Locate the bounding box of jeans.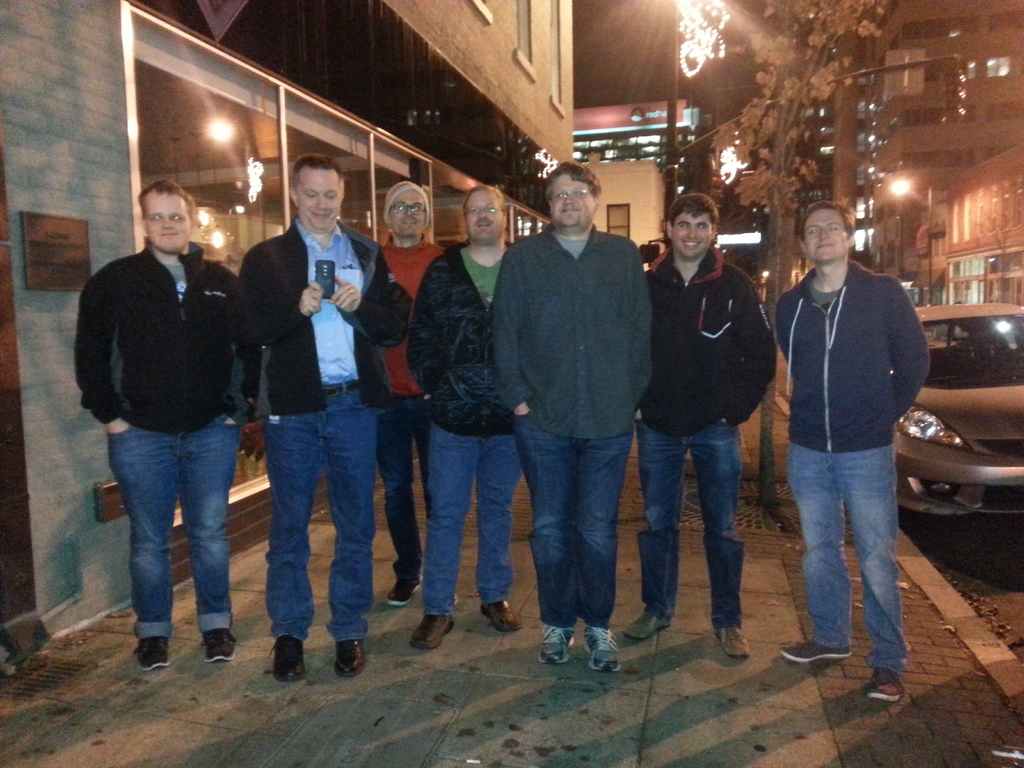
Bounding box: crop(520, 421, 637, 626).
